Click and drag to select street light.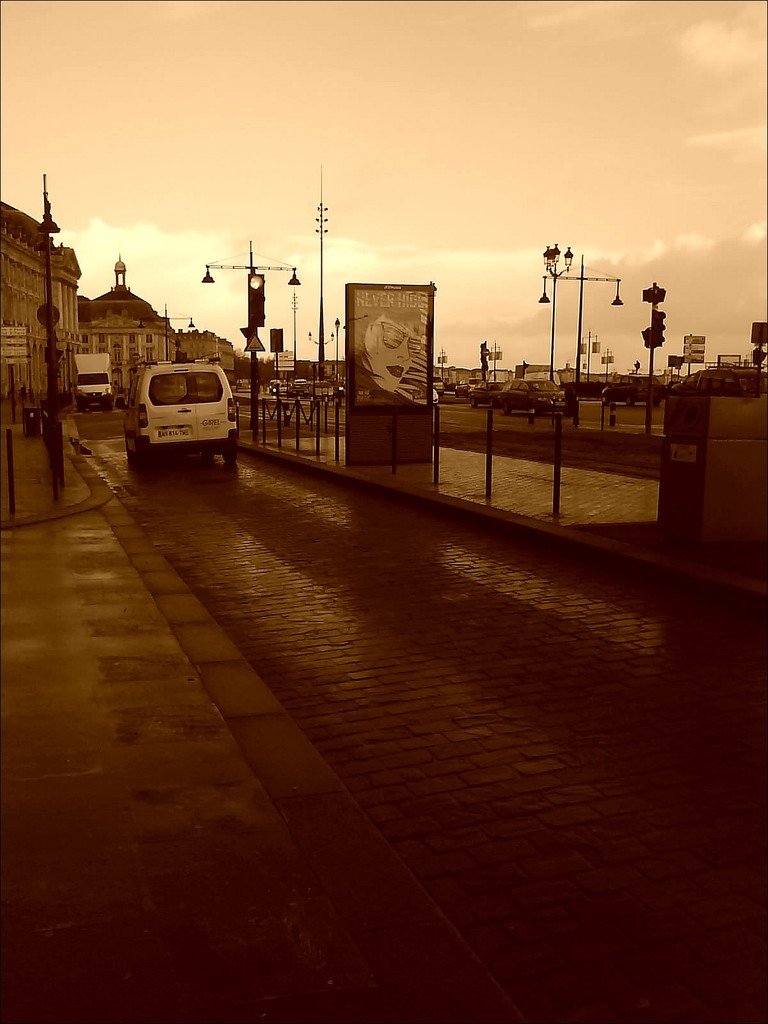
Selection: bbox(301, 168, 334, 378).
